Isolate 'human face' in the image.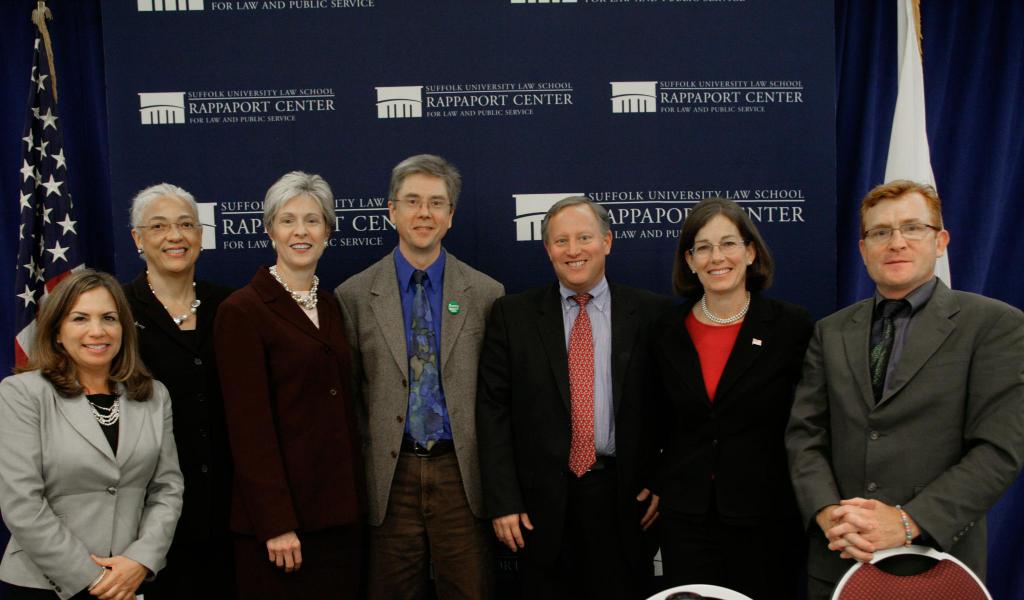
Isolated region: left=275, top=194, right=325, bottom=268.
